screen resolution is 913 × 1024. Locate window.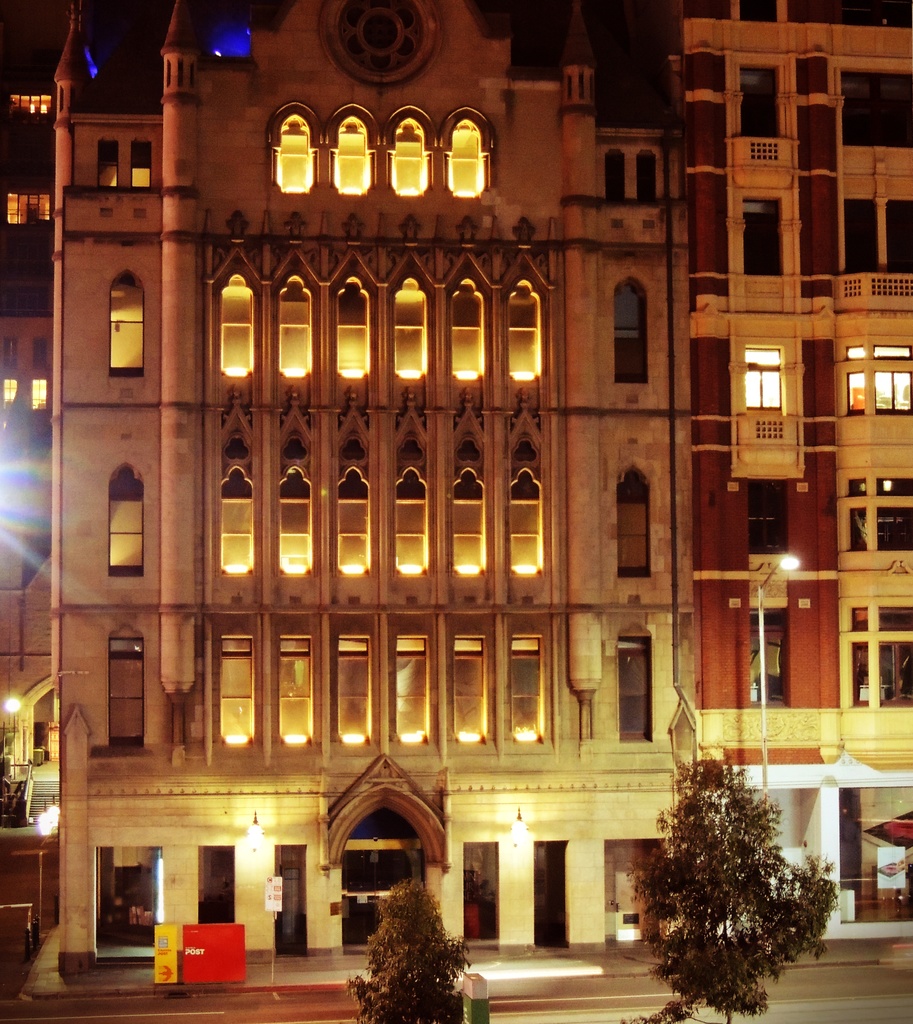
511, 635, 541, 737.
